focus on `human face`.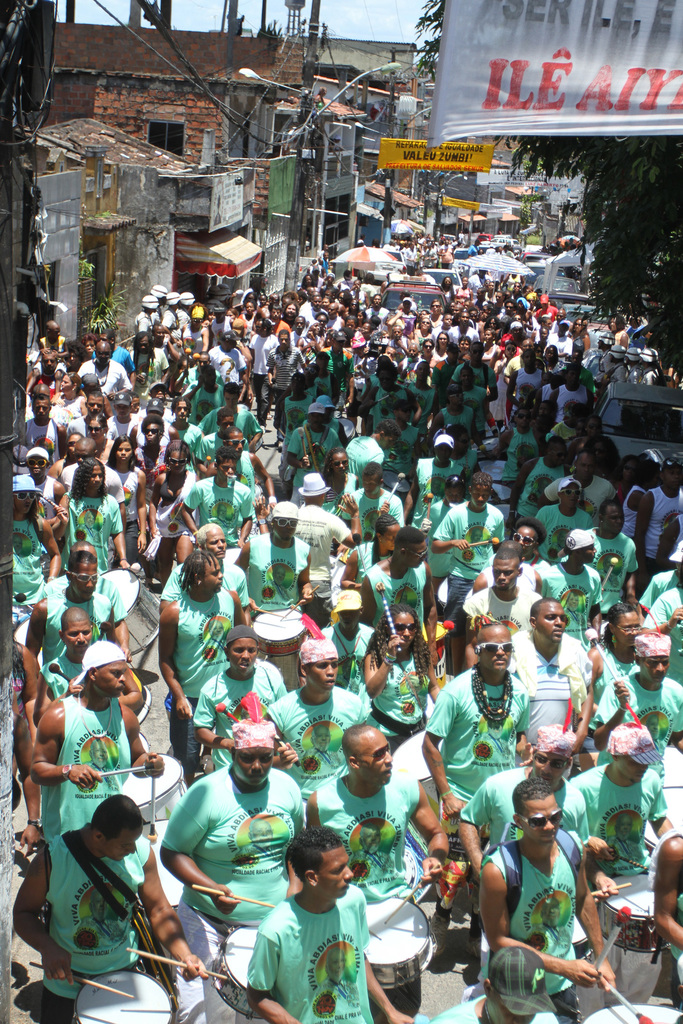
Focused at 576, 547, 595, 566.
